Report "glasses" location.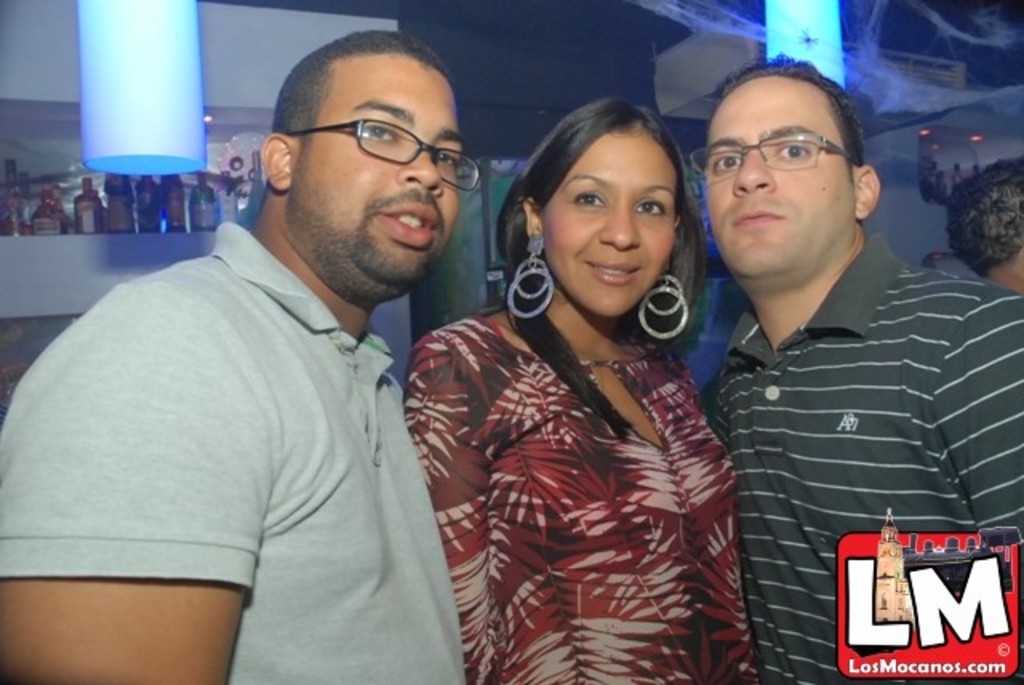
Report: <bbox>688, 133, 862, 178</bbox>.
